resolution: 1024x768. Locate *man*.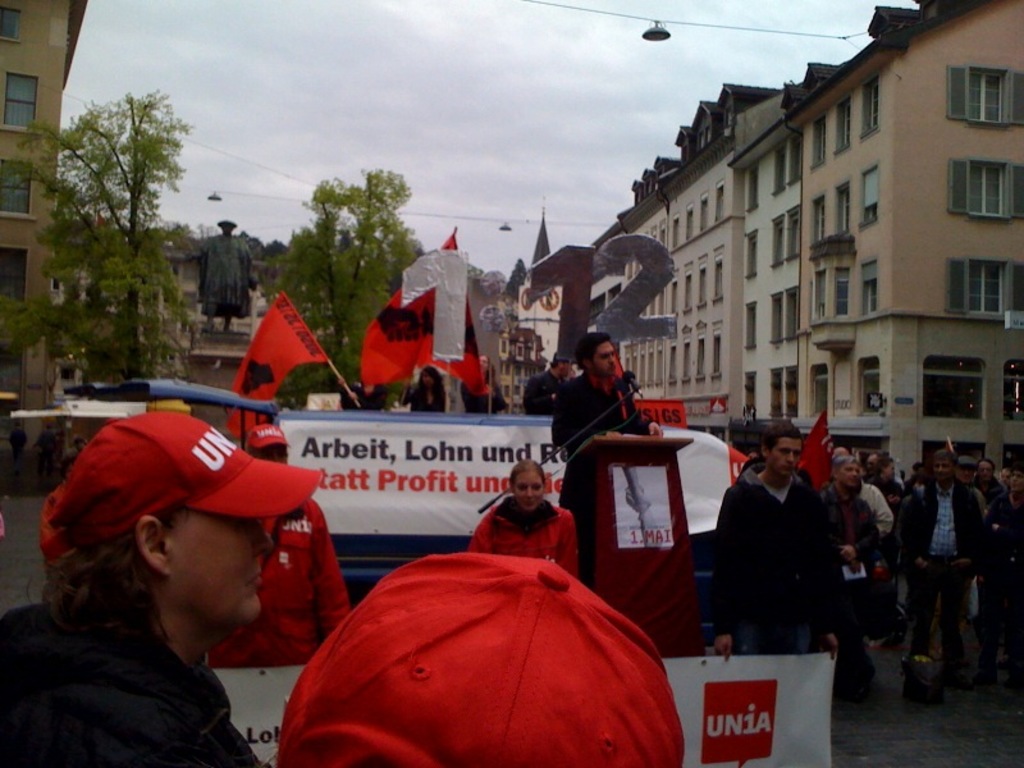
select_region(550, 332, 664, 590).
